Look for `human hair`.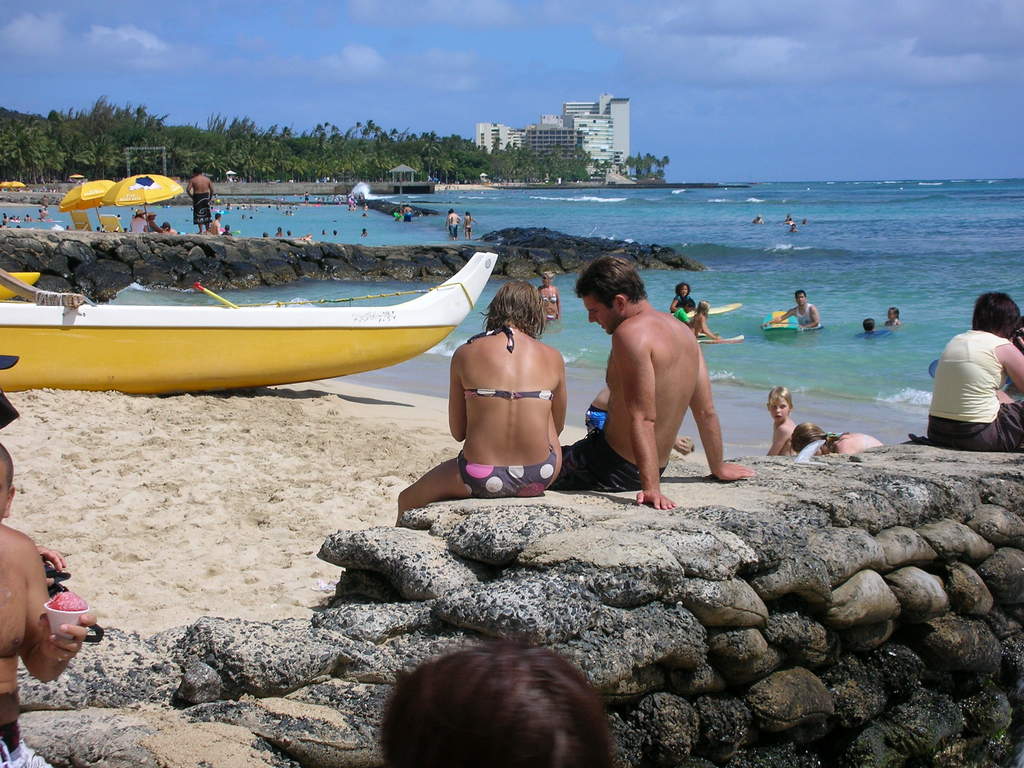
Found: l=767, t=385, r=792, b=410.
